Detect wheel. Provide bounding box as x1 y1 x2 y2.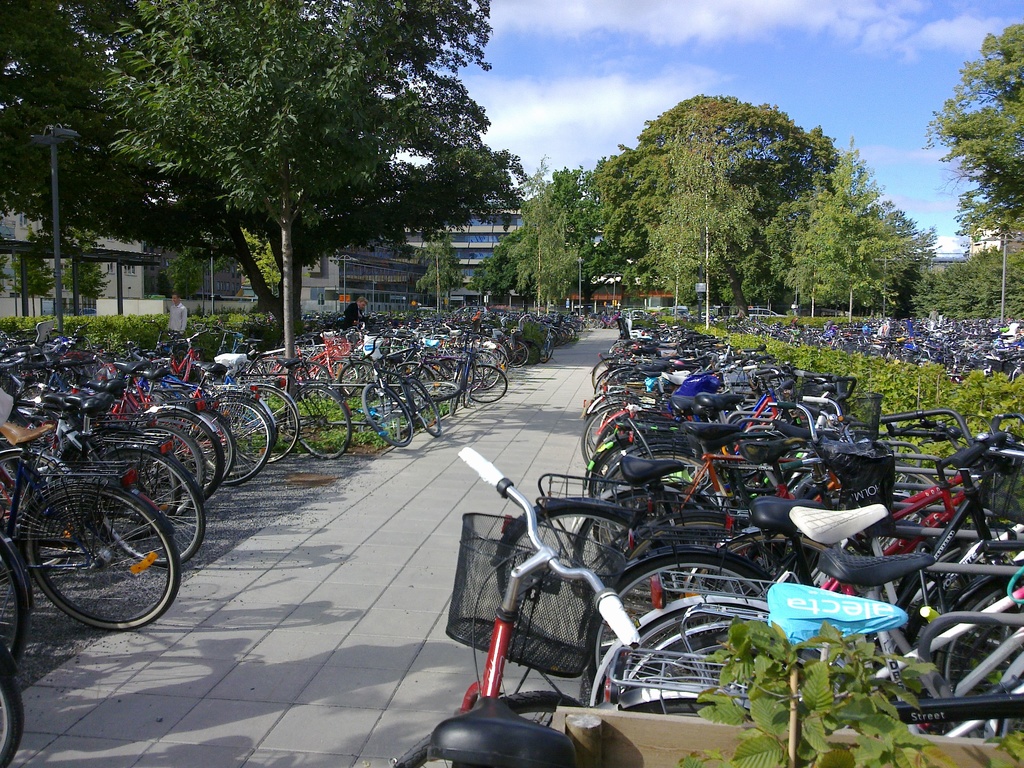
19 467 173 630.
